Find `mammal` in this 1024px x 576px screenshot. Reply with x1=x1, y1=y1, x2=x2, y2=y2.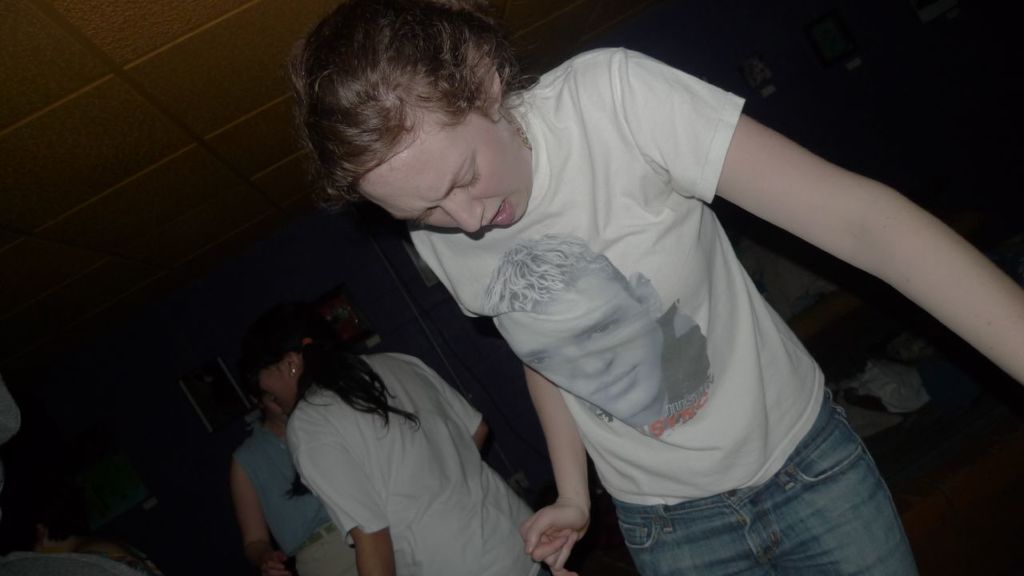
x1=10, y1=481, x2=158, y2=575.
